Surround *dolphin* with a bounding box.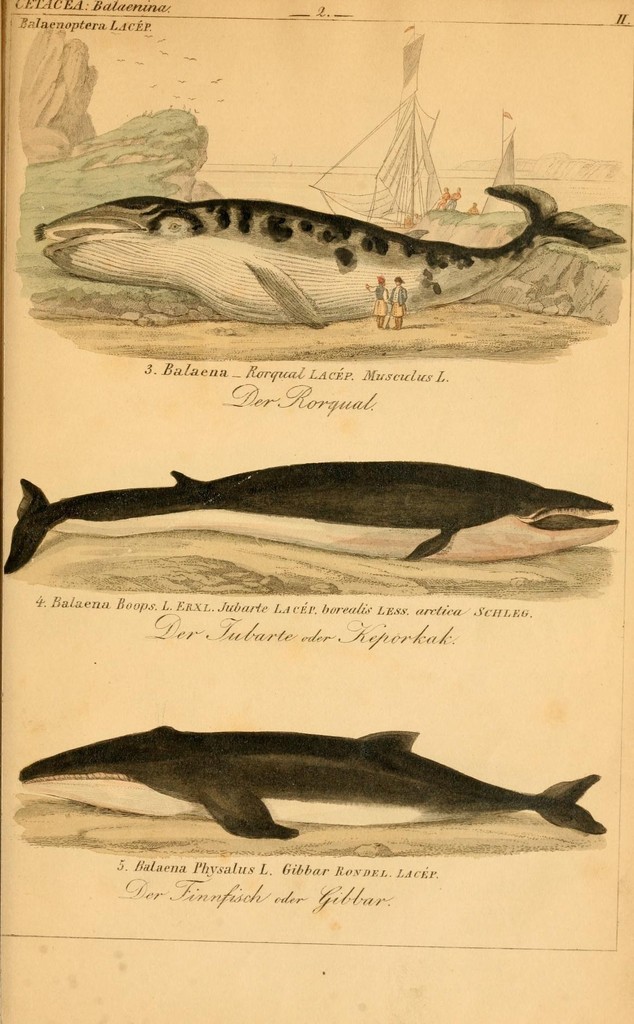
[x1=18, y1=727, x2=604, y2=846].
